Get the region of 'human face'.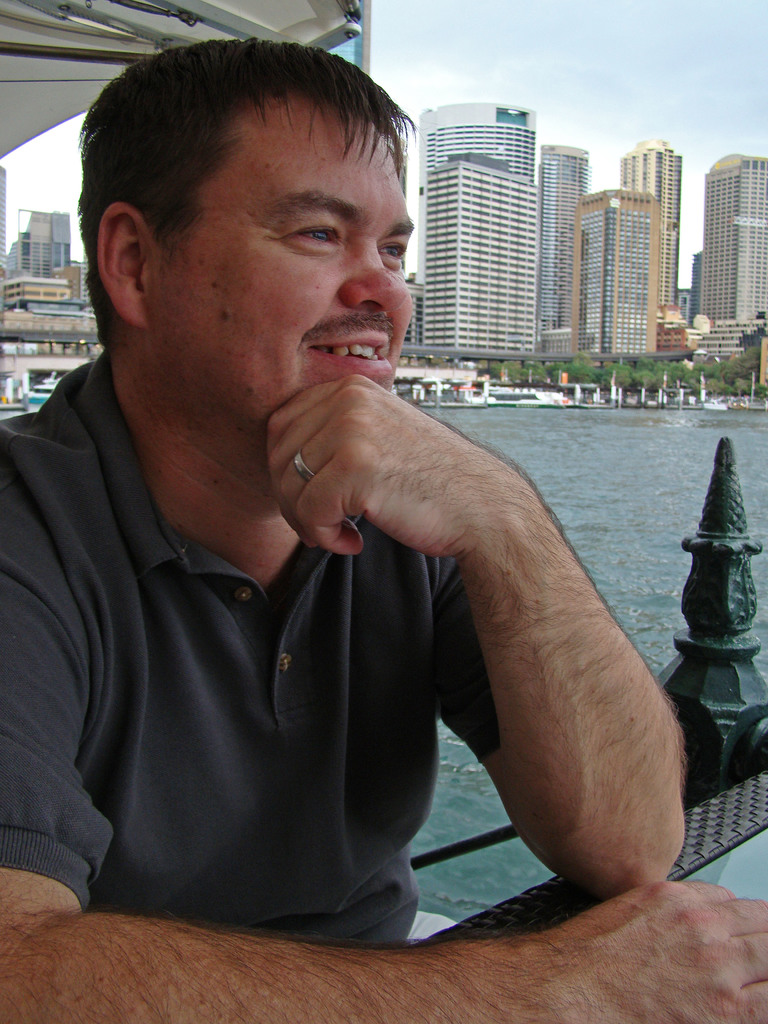
select_region(143, 104, 415, 438).
